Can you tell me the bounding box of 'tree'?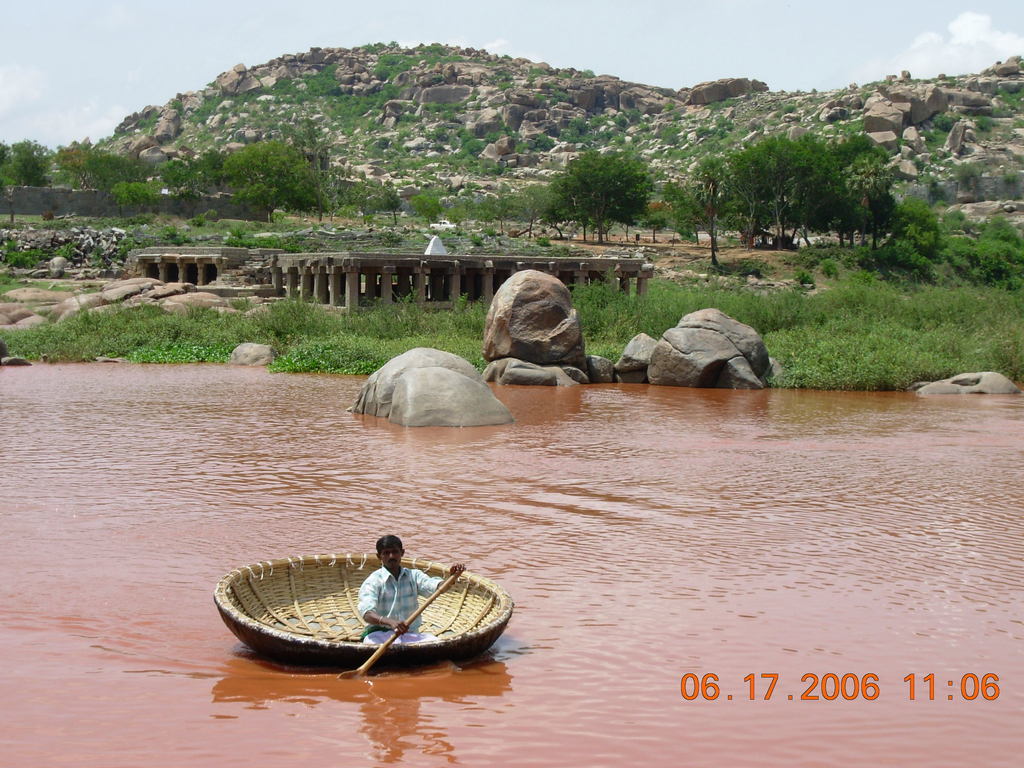
[85,145,140,184].
